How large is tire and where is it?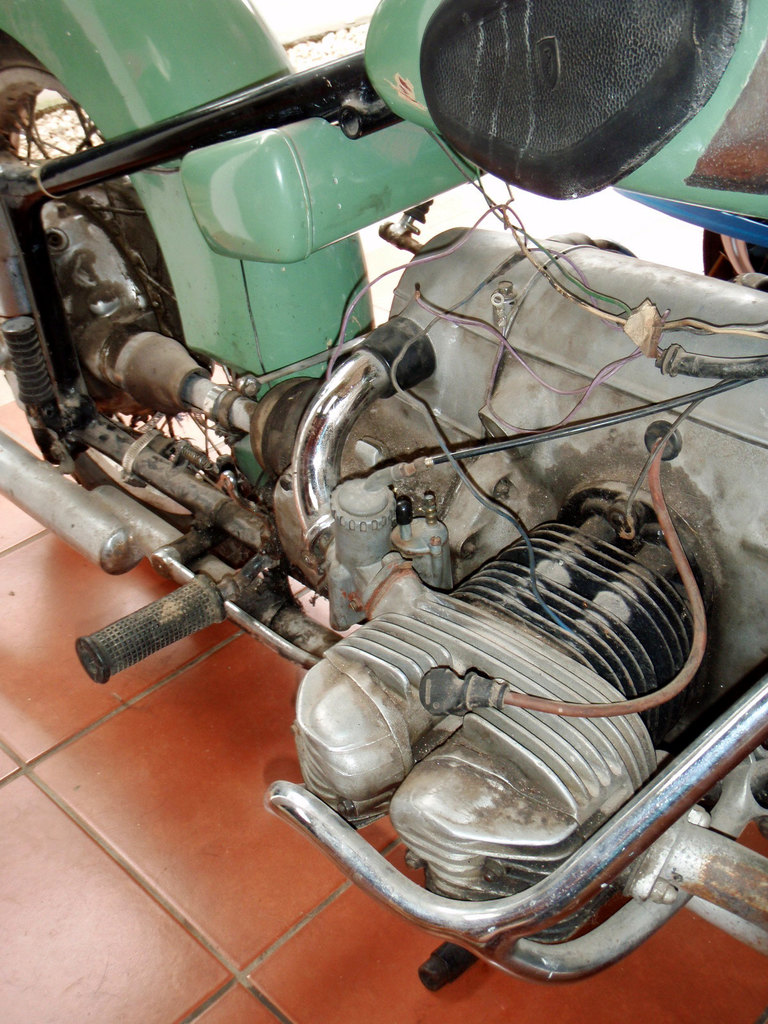
Bounding box: box(0, 37, 286, 590).
